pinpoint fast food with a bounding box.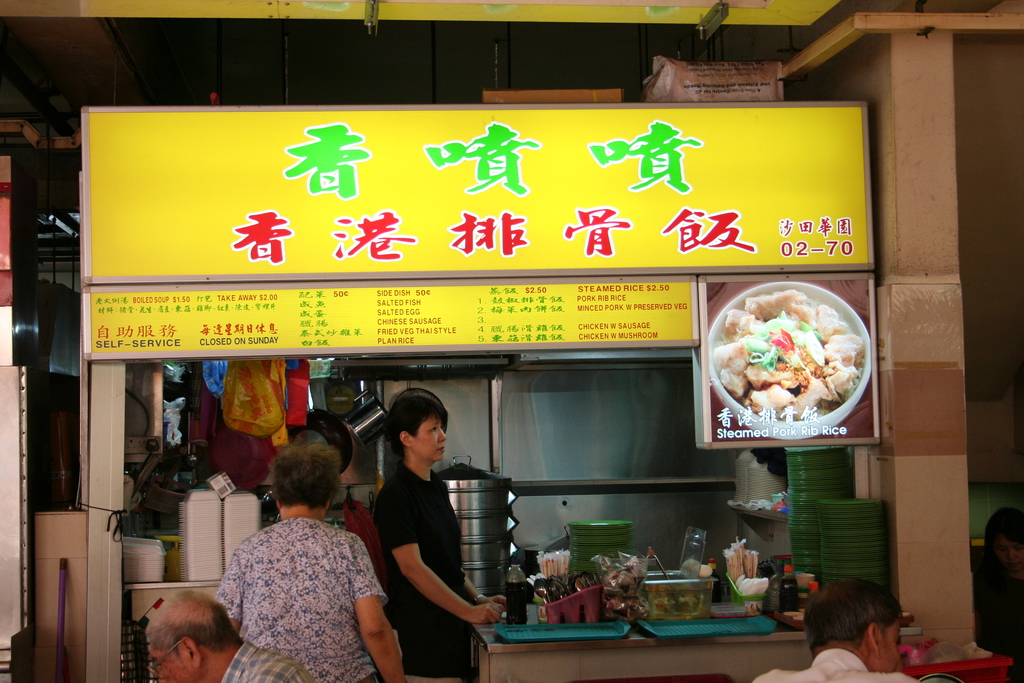
(686, 283, 878, 457).
